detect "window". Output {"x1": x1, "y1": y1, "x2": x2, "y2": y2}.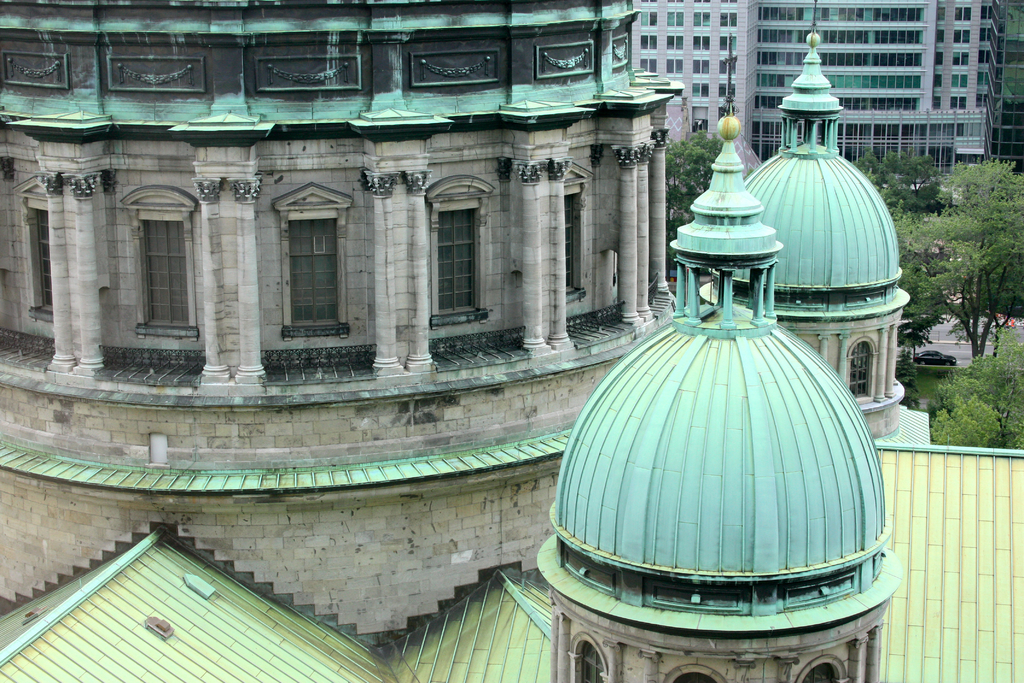
{"x1": 936, "y1": 6, "x2": 947, "y2": 20}.
